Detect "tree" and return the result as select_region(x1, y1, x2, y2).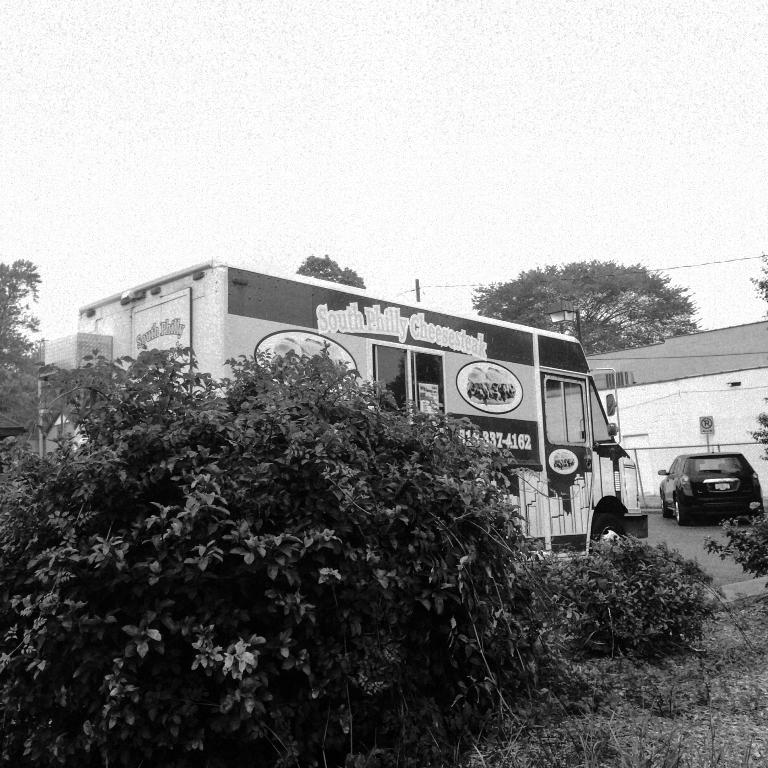
select_region(0, 256, 44, 363).
